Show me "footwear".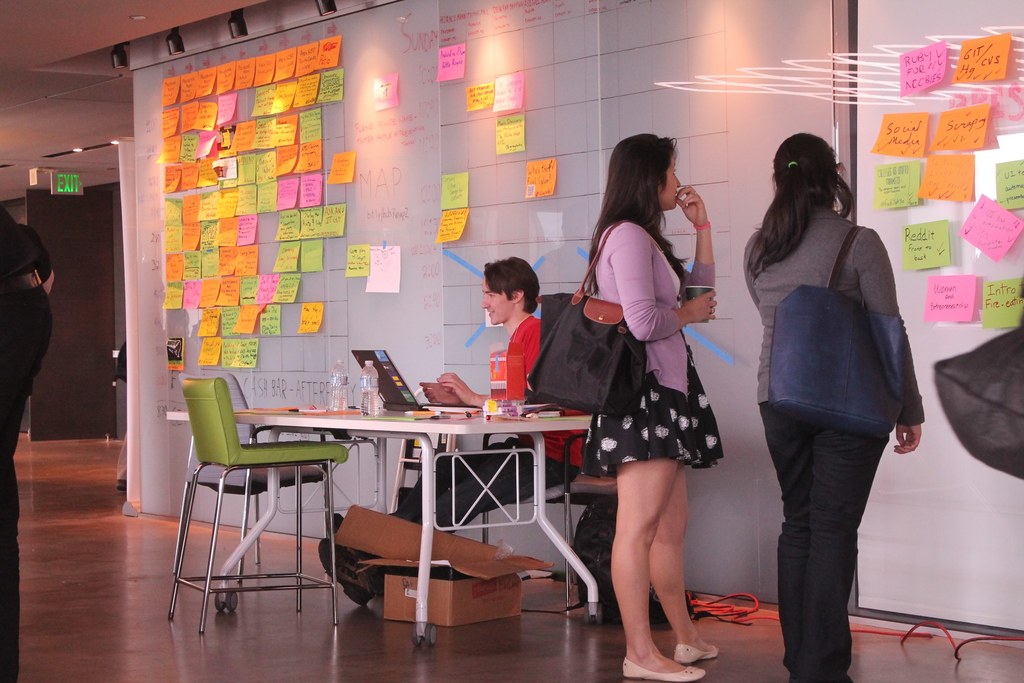
"footwear" is here: 113 479 125 494.
